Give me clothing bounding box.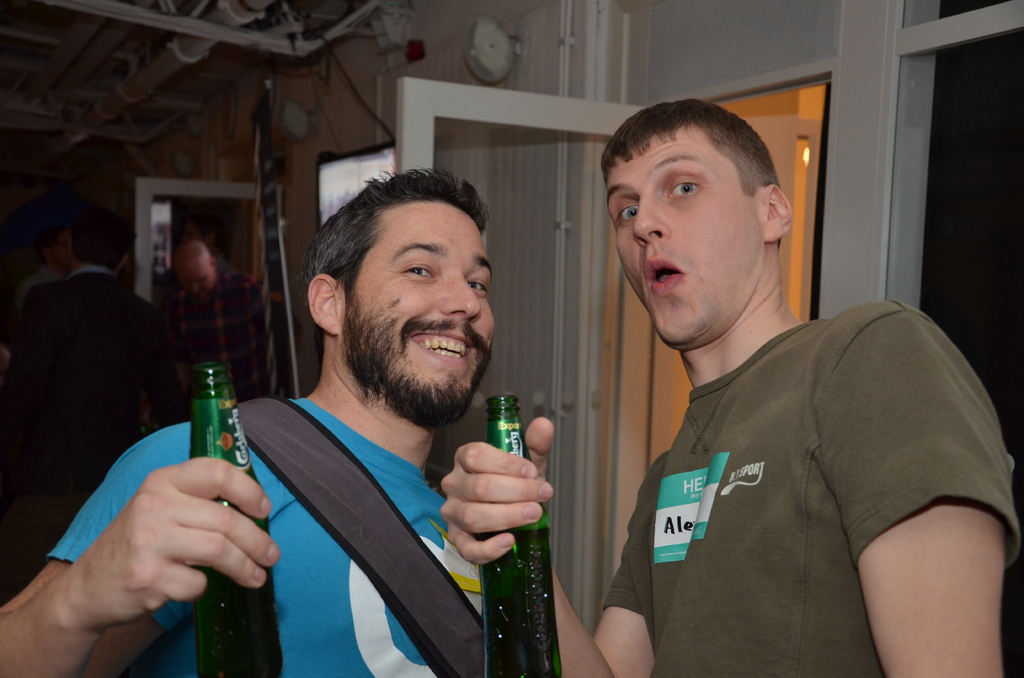
<bbox>0, 257, 201, 588</bbox>.
